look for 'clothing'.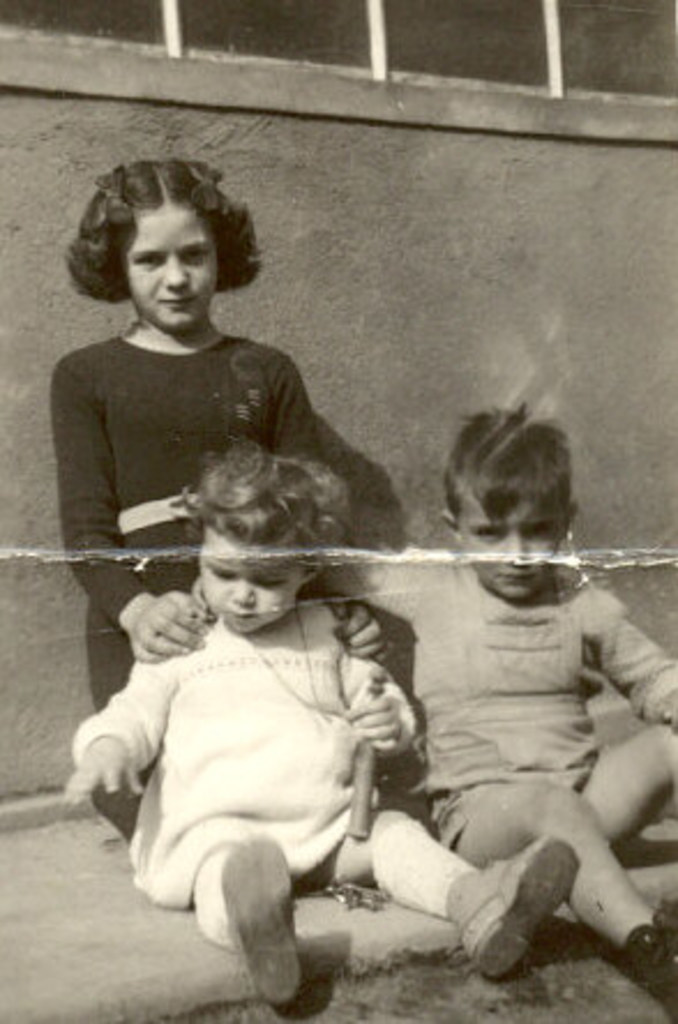
Found: x1=90 y1=572 x2=457 y2=957.
